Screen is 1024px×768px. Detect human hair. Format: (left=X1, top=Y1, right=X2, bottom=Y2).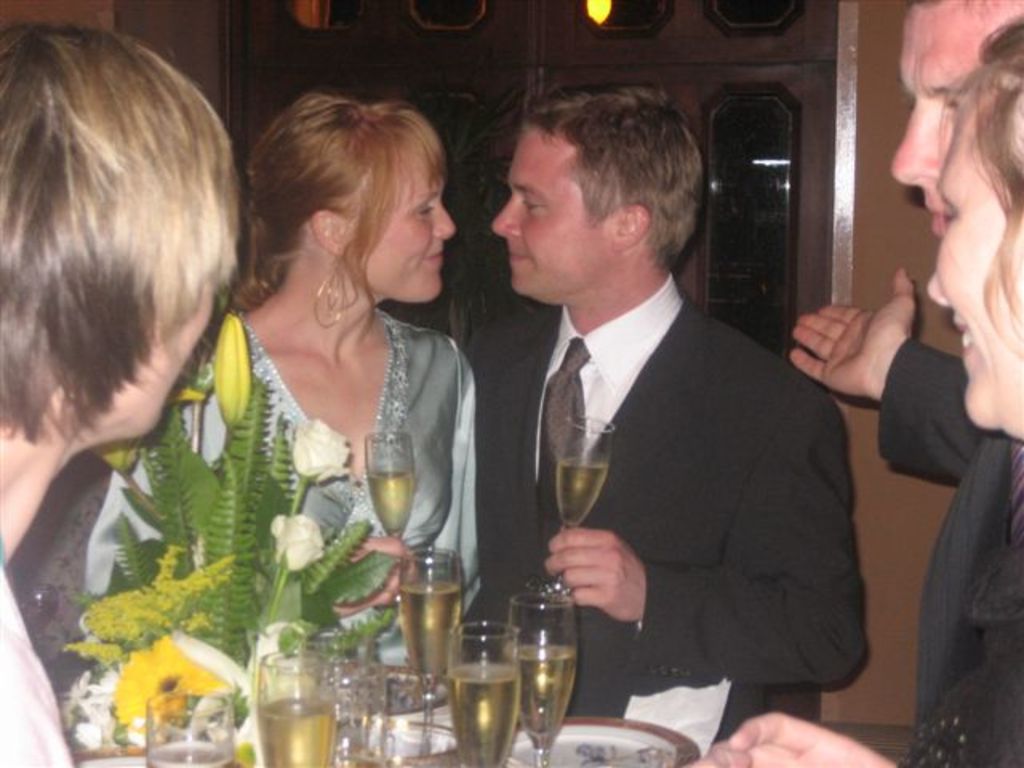
(left=941, top=11, right=1022, bottom=336).
